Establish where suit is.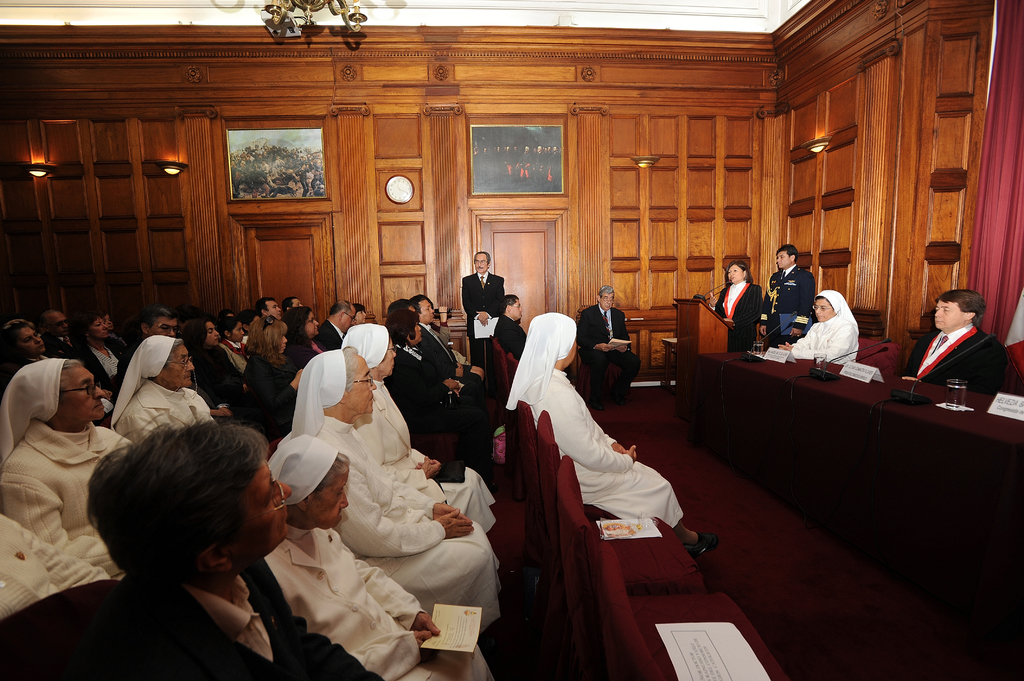
Established at (x1=418, y1=326, x2=458, y2=379).
